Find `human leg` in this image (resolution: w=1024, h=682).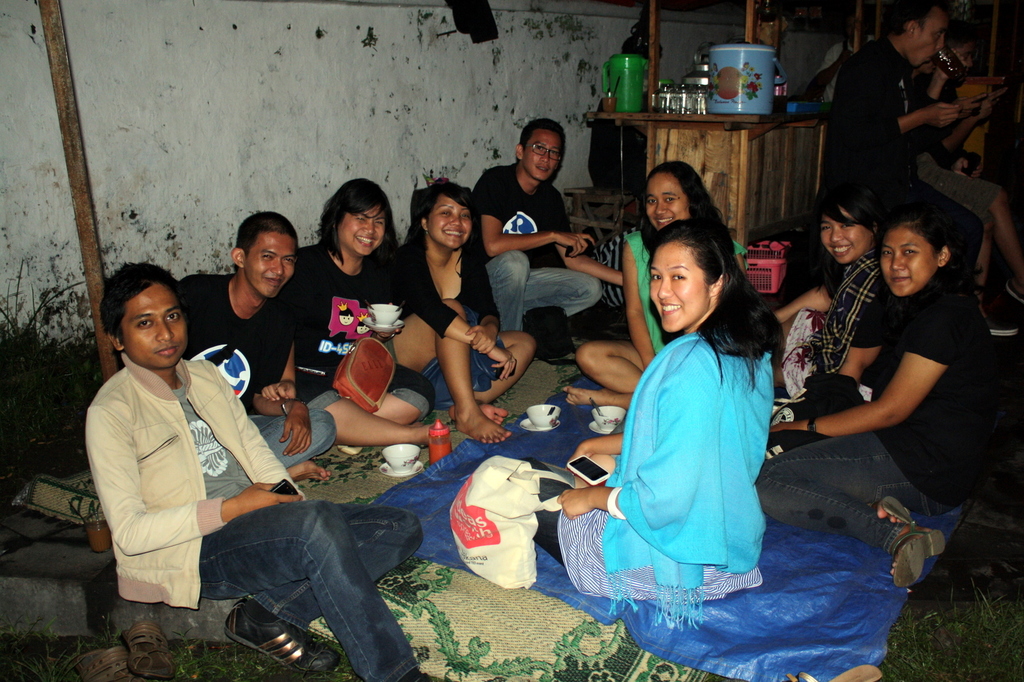
Rect(484, 252, 527, 324).
